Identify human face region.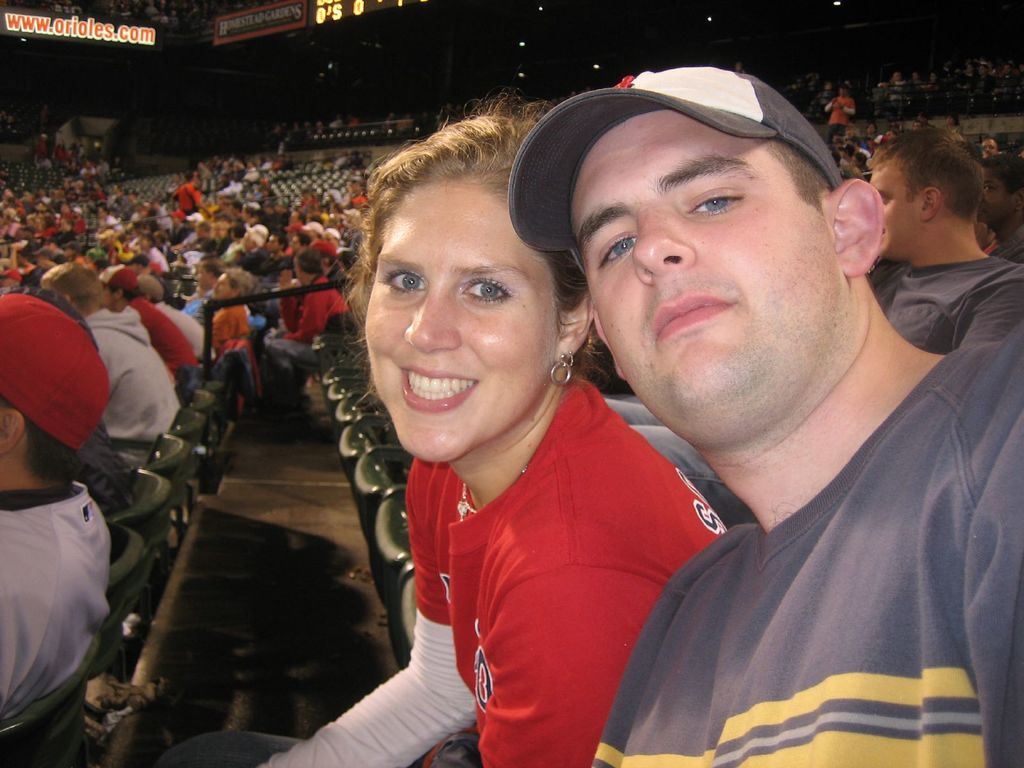
Region: (971, 169, 1002, 226).
